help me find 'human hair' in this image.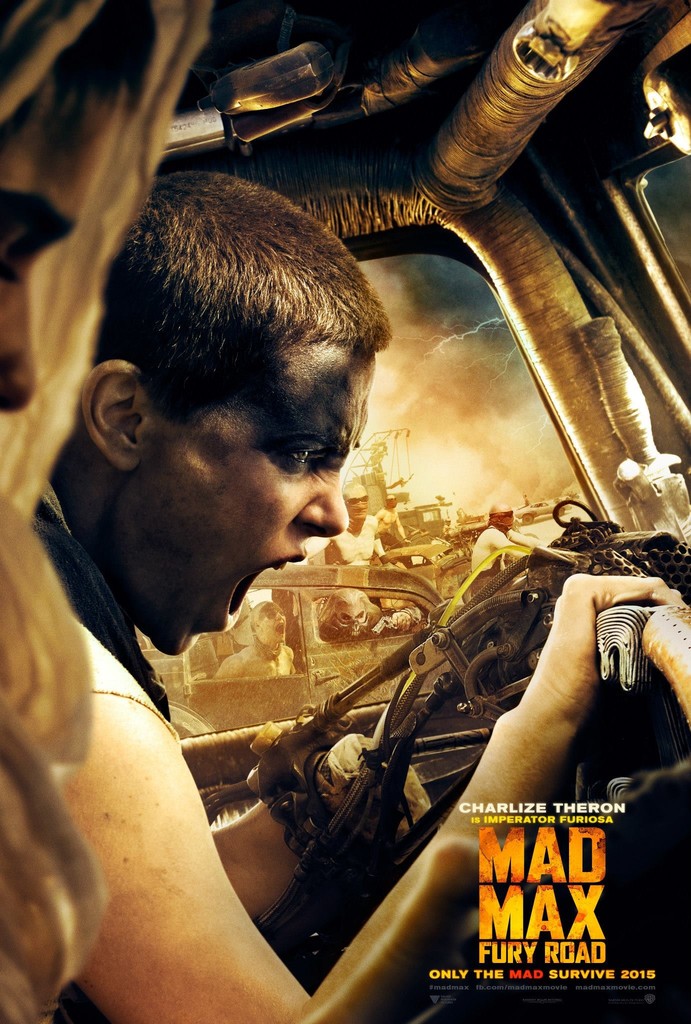
Found it: [x1=126, y1=168, x2=370, y2=478].
